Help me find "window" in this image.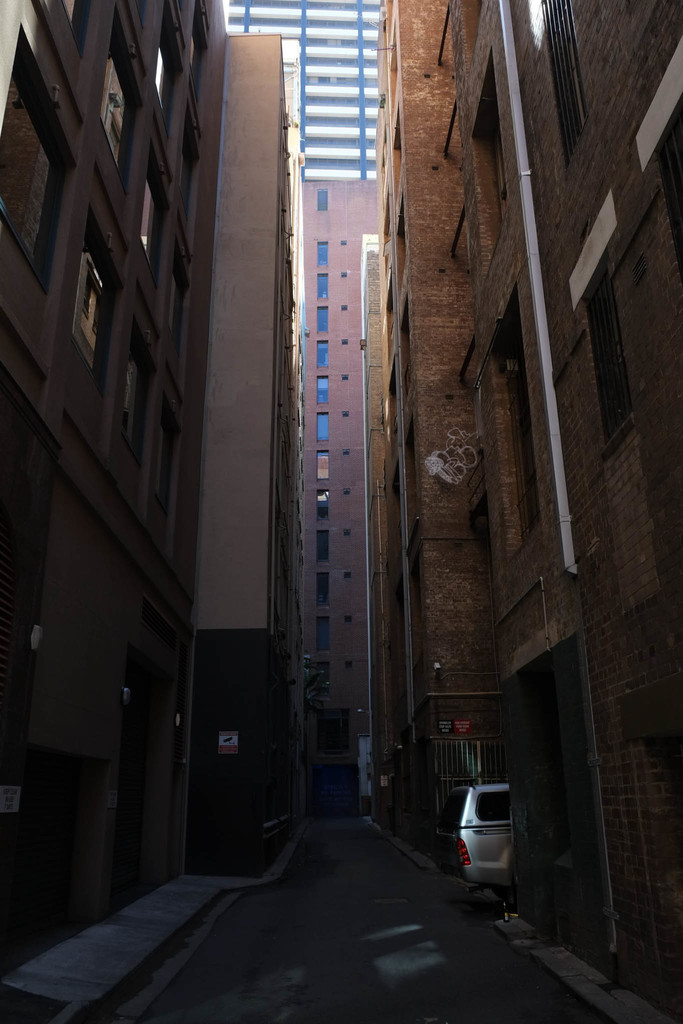
Found it: [470,56,514,284].
